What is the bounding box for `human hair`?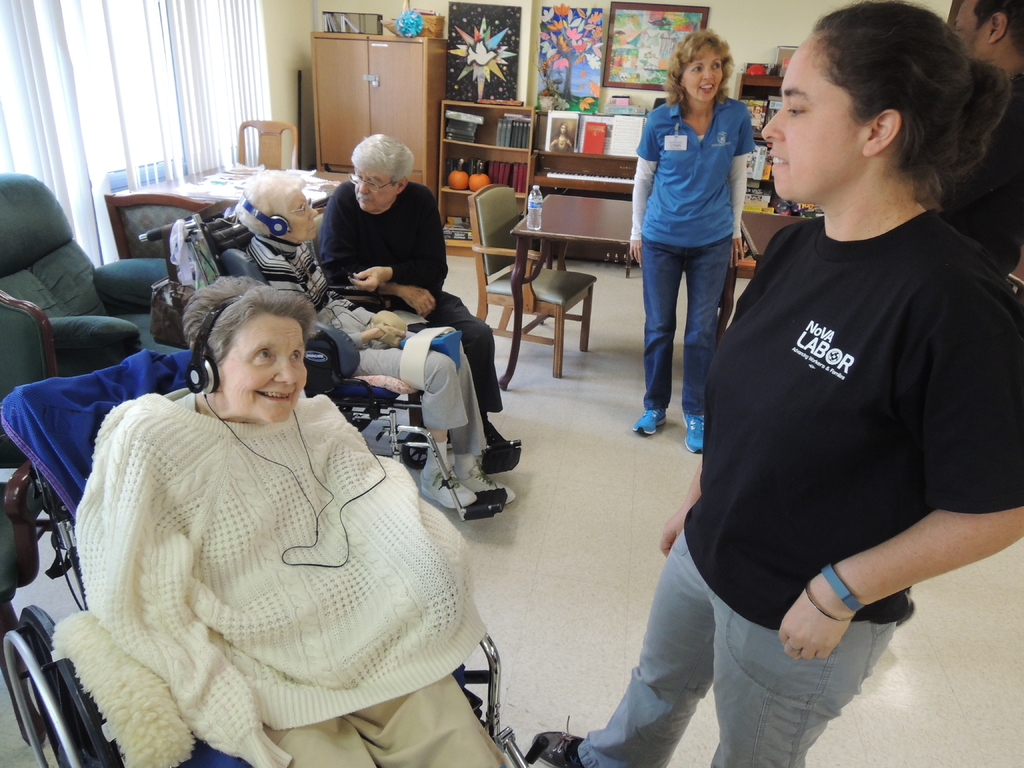
l=769, t=6, r=1006, b=205.
